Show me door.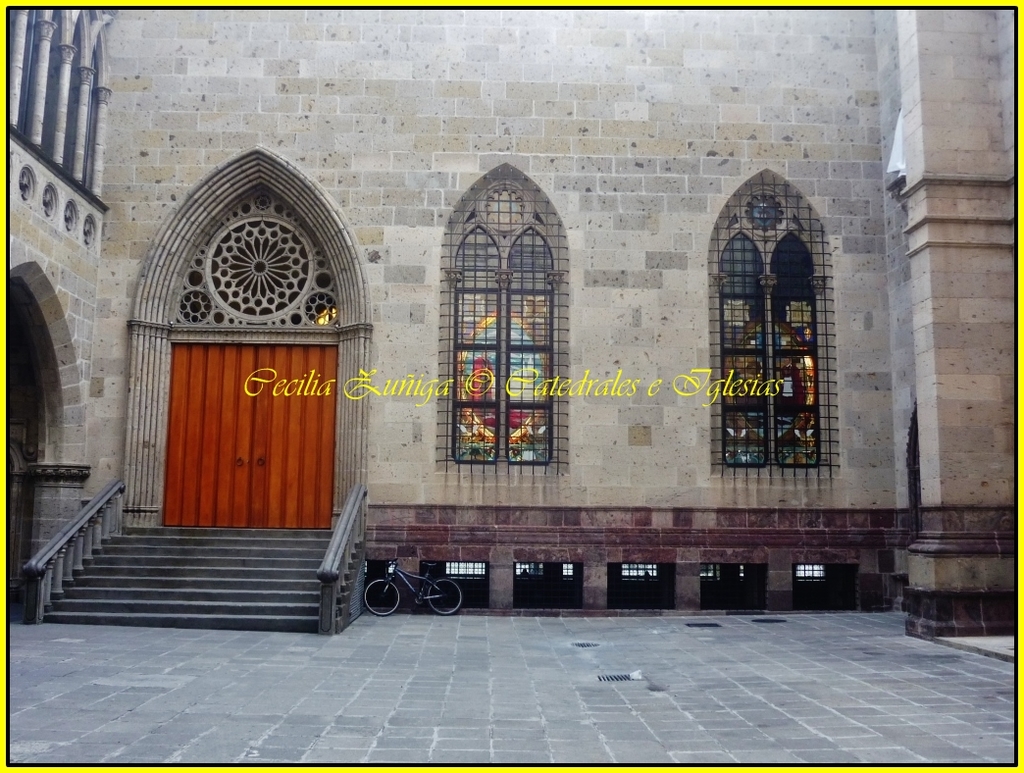
door is here: [left=172, top=339, right=339, bottom=525].
